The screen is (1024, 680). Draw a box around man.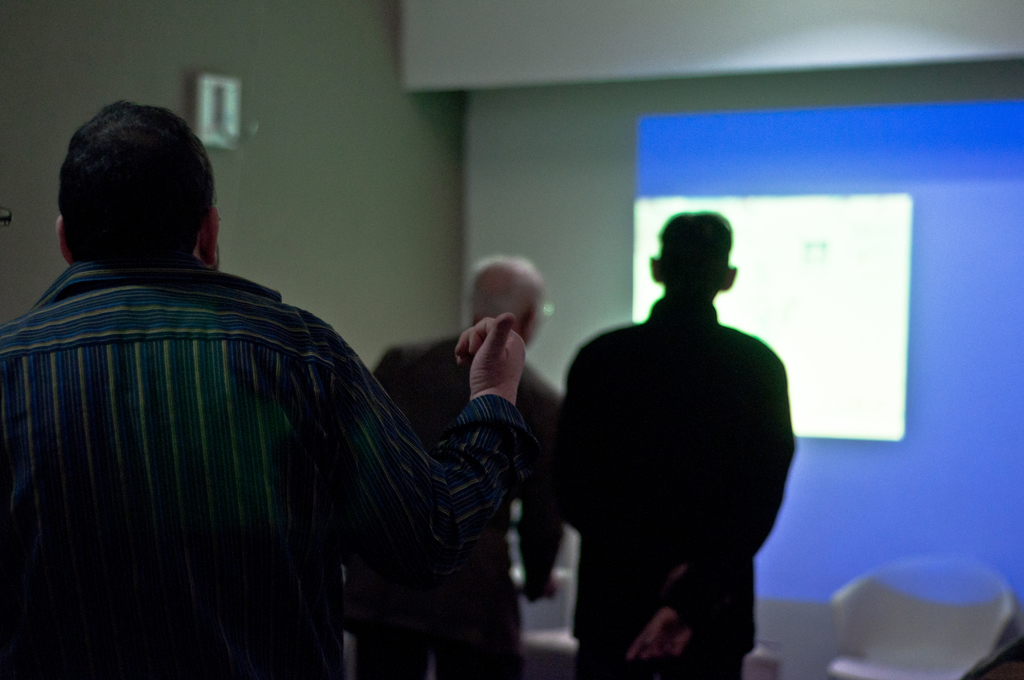
BBox(551, 212, 813, 676).
